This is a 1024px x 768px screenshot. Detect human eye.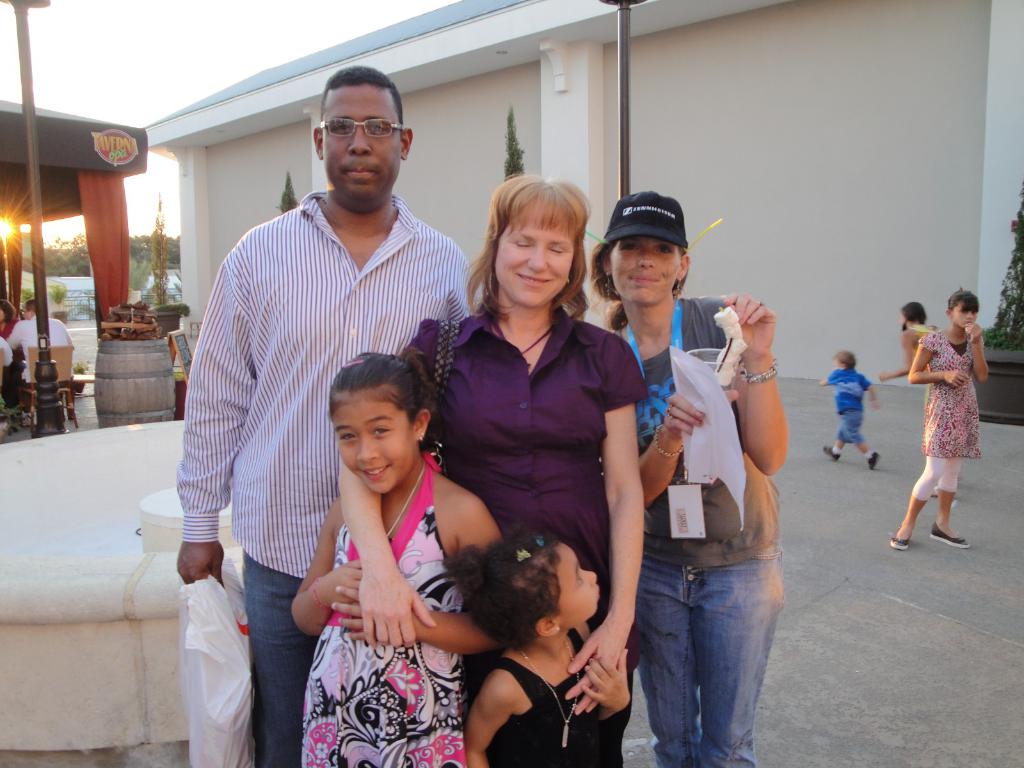
{"left": 960, "top": 309, "right": 965, "bottom": 316}.
